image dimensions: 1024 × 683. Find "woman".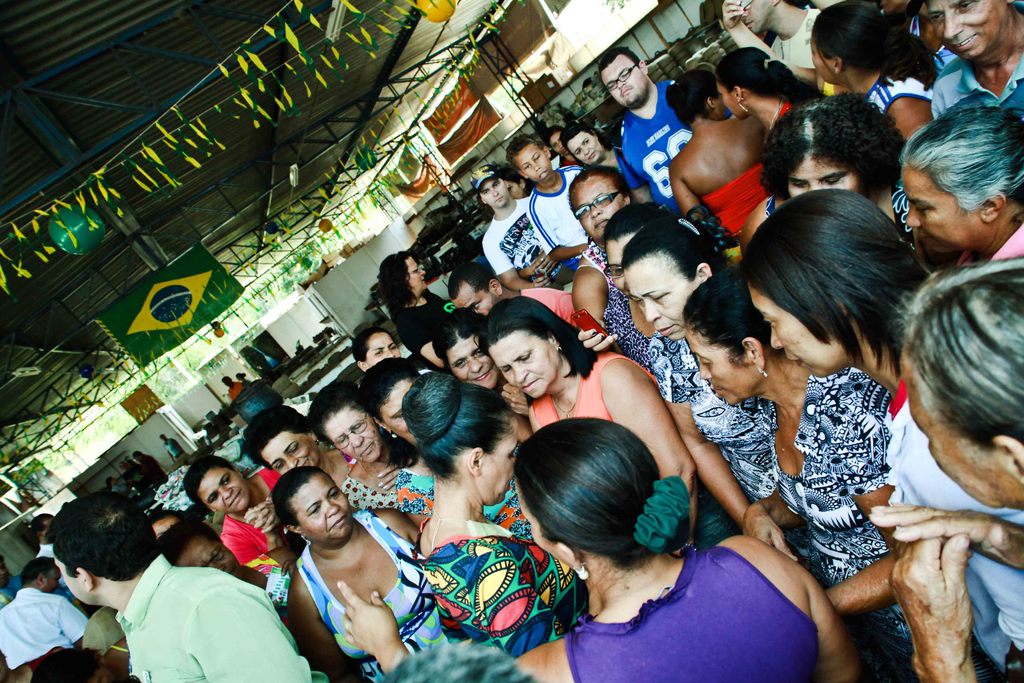
x1=735 y1=86 x2=935 y2=276.
